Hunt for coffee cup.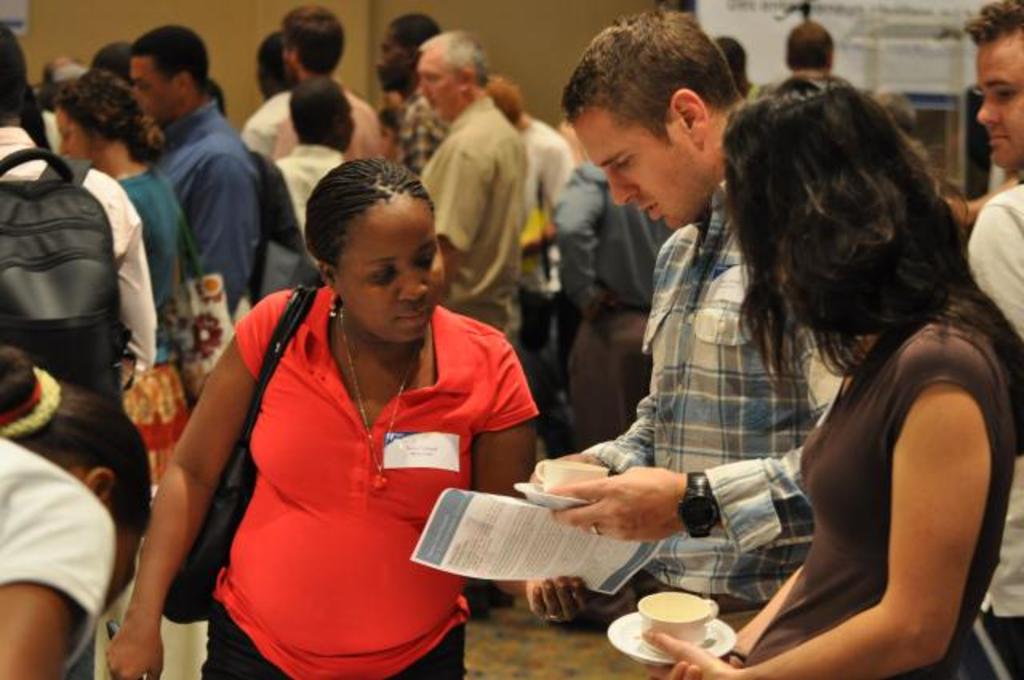
Hunted down at detection(528, 454, 618, 498).
